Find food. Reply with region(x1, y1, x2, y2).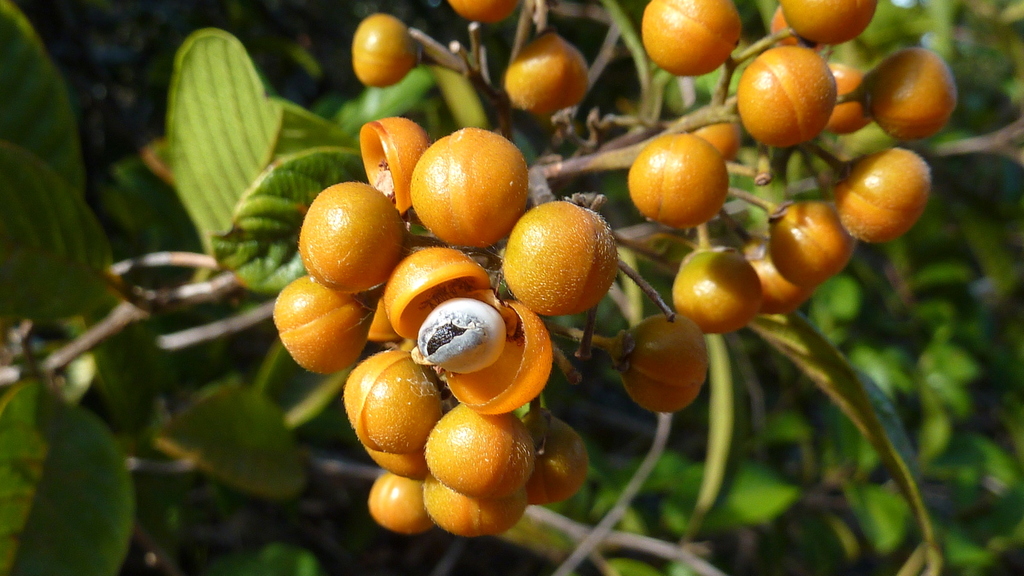
region(351, 13, 420, 88).
